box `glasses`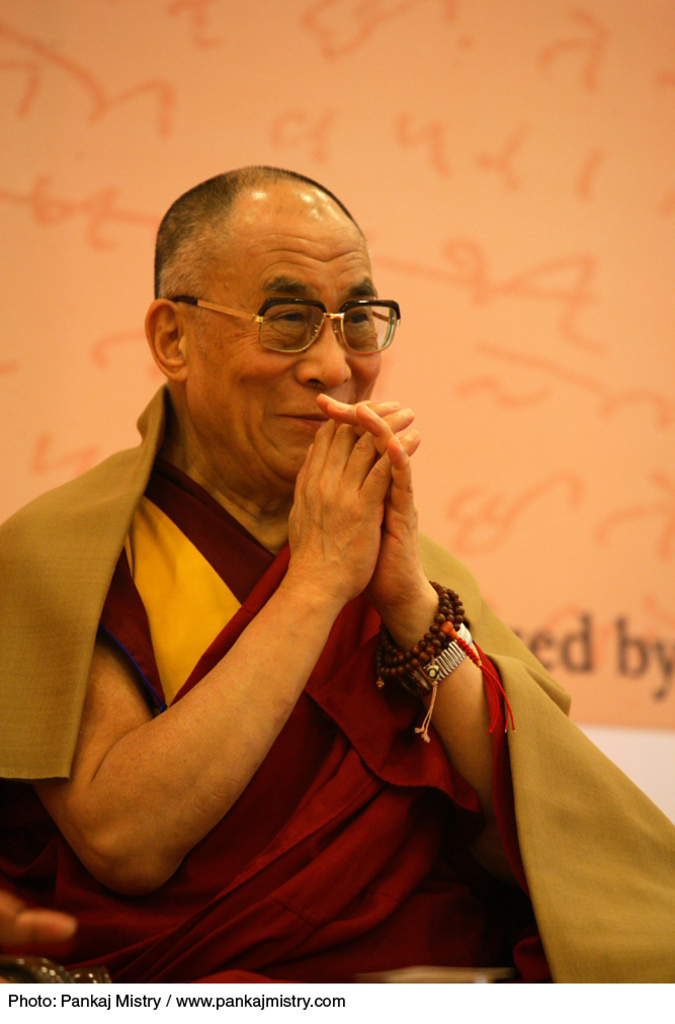
[x1=163, y1=287, x2=395, y2=358]
